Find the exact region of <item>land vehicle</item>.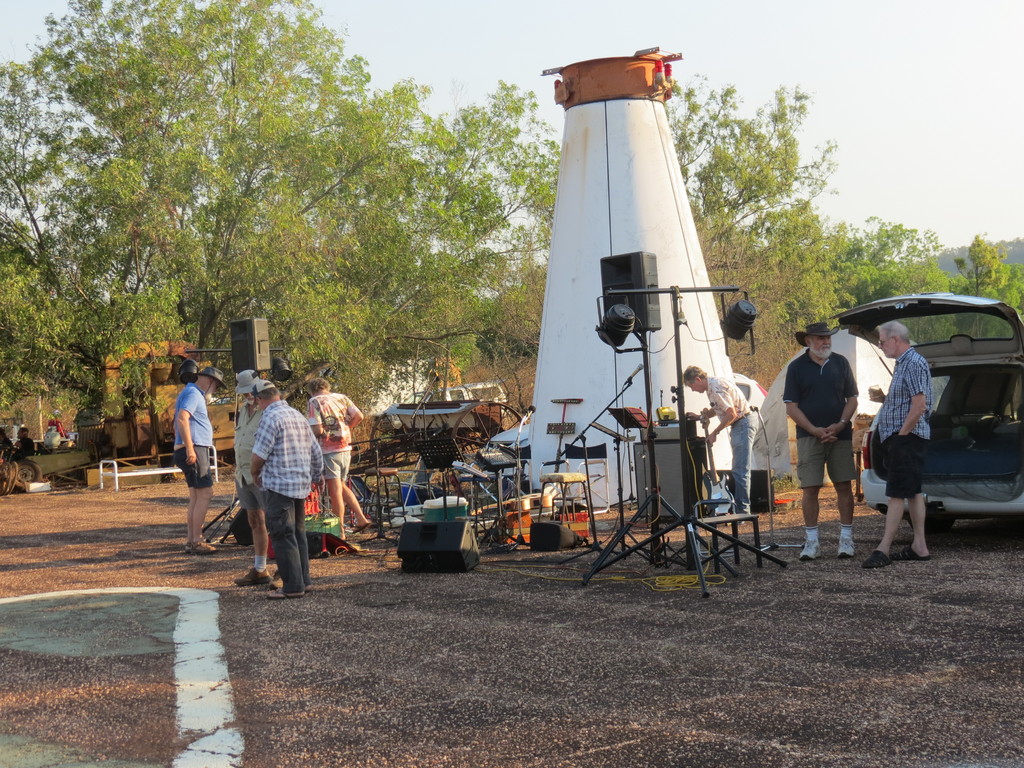
Exact region: x1=852 y1=304 x2=1017 y2=544.
